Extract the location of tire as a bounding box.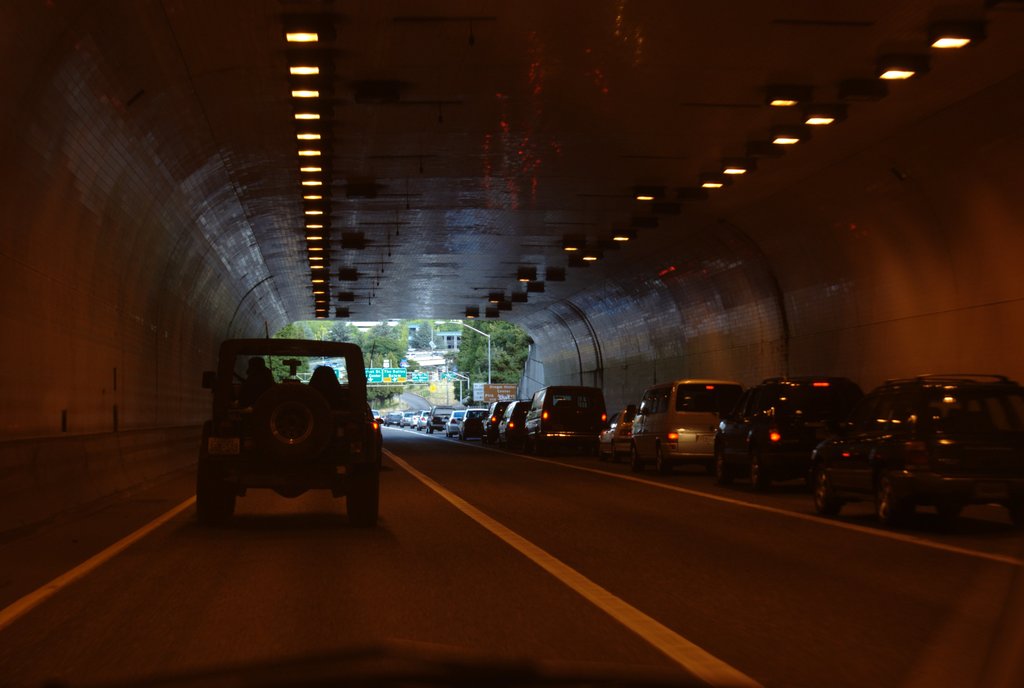
[1006,504,1023,528].
